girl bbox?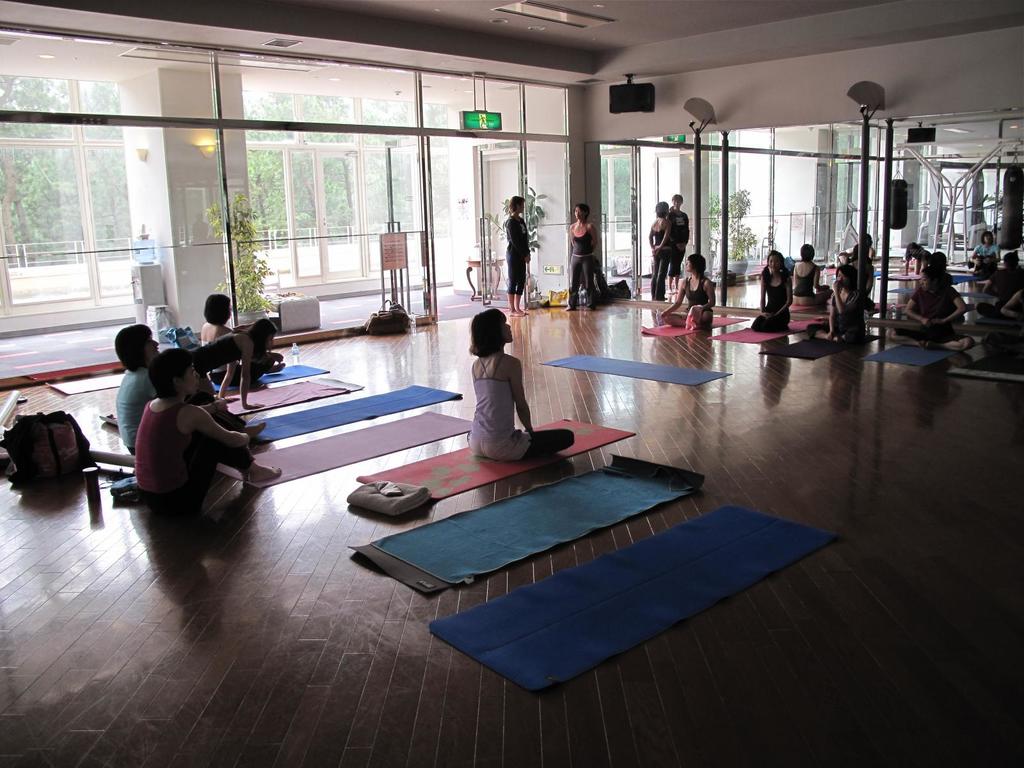
807:268:874:348
